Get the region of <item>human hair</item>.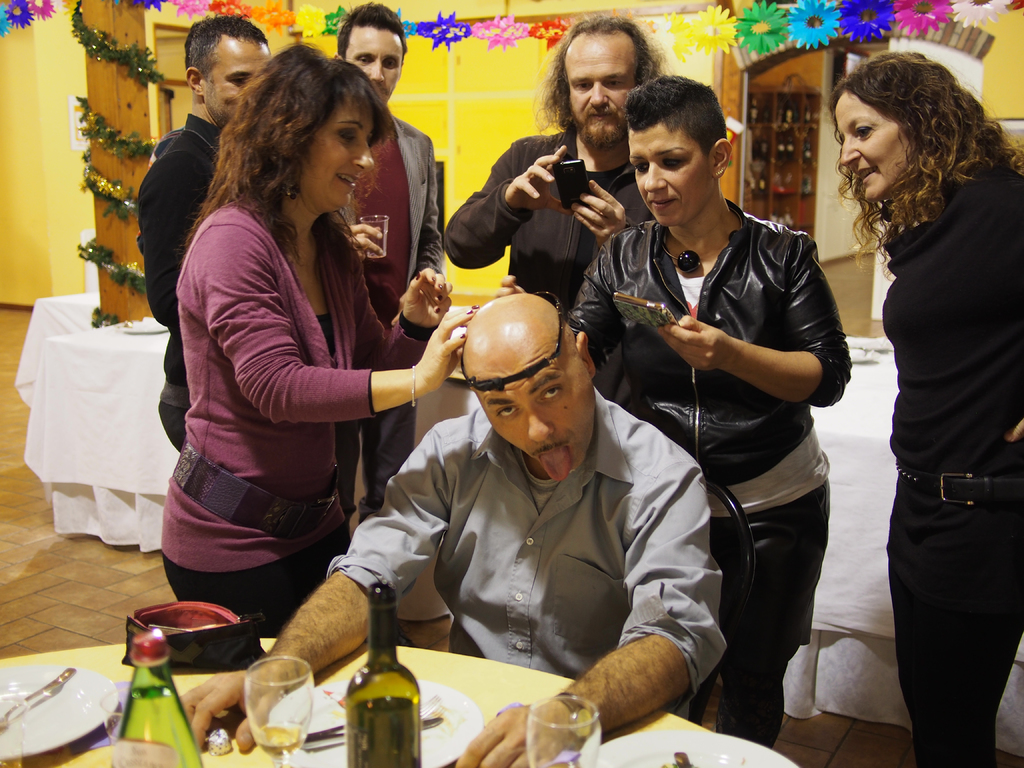
526,9,670,153.
